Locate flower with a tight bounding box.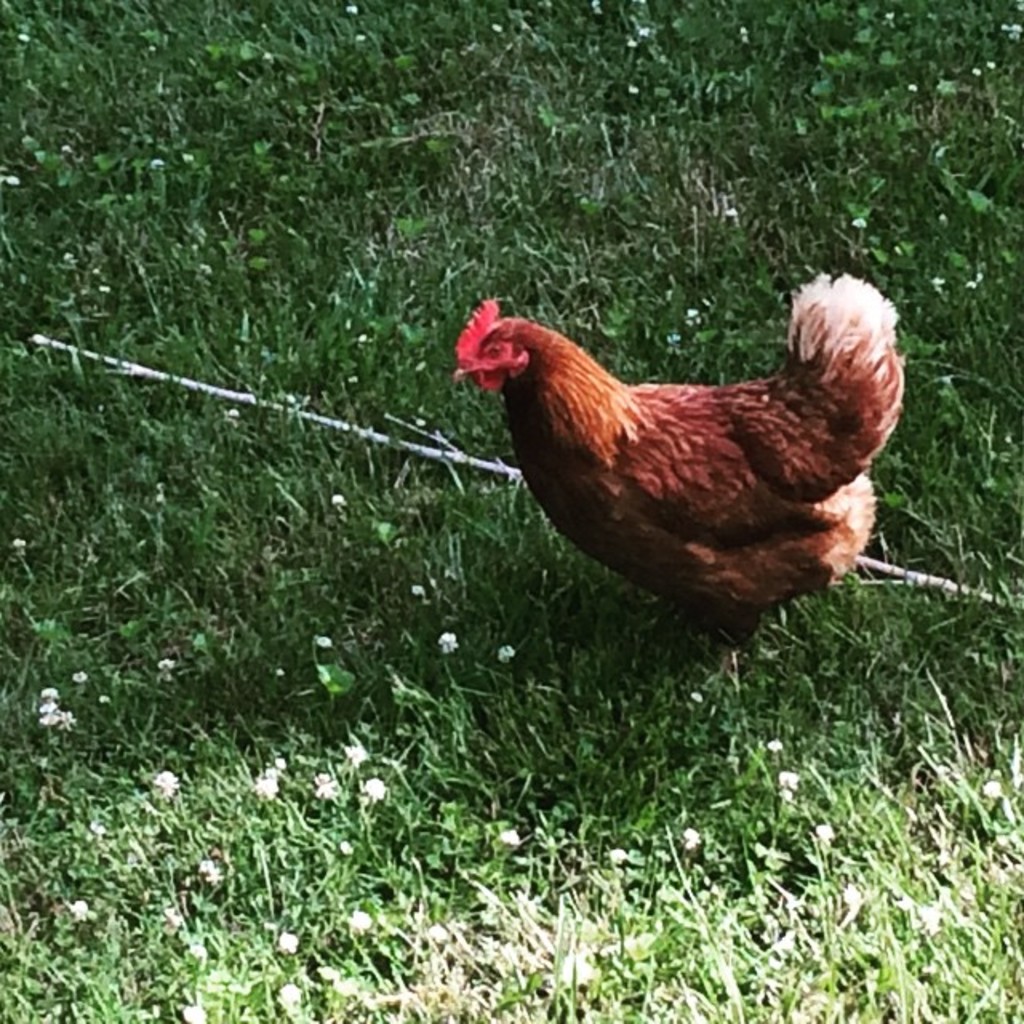
(left=776, top=768, right=798, bottom=784).
